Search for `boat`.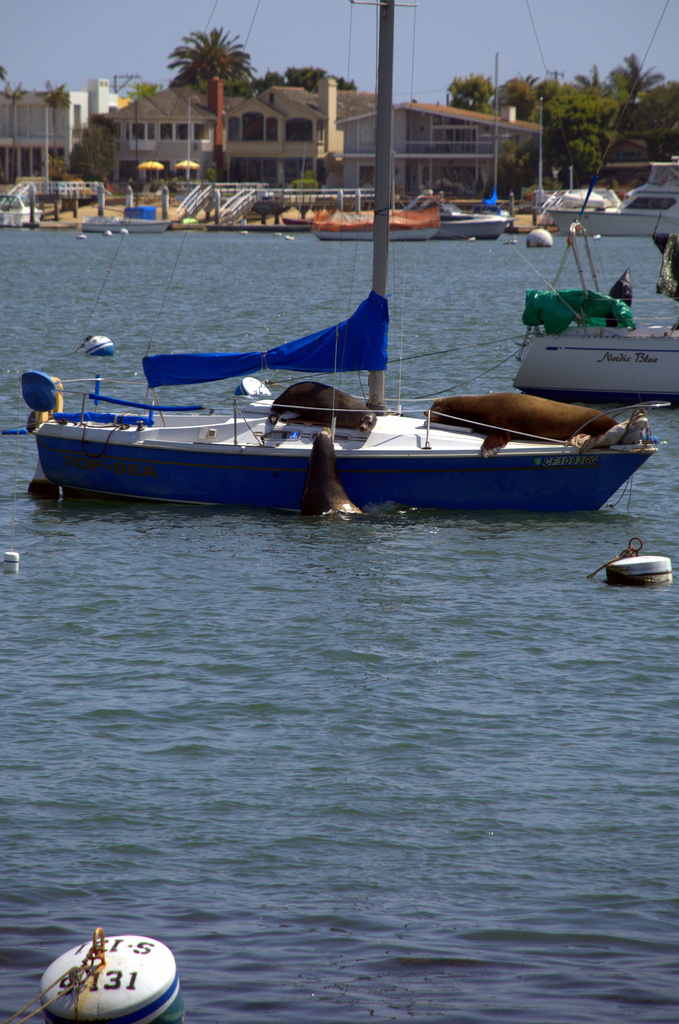
Found at l=0, t=189, r=45, b=228.
